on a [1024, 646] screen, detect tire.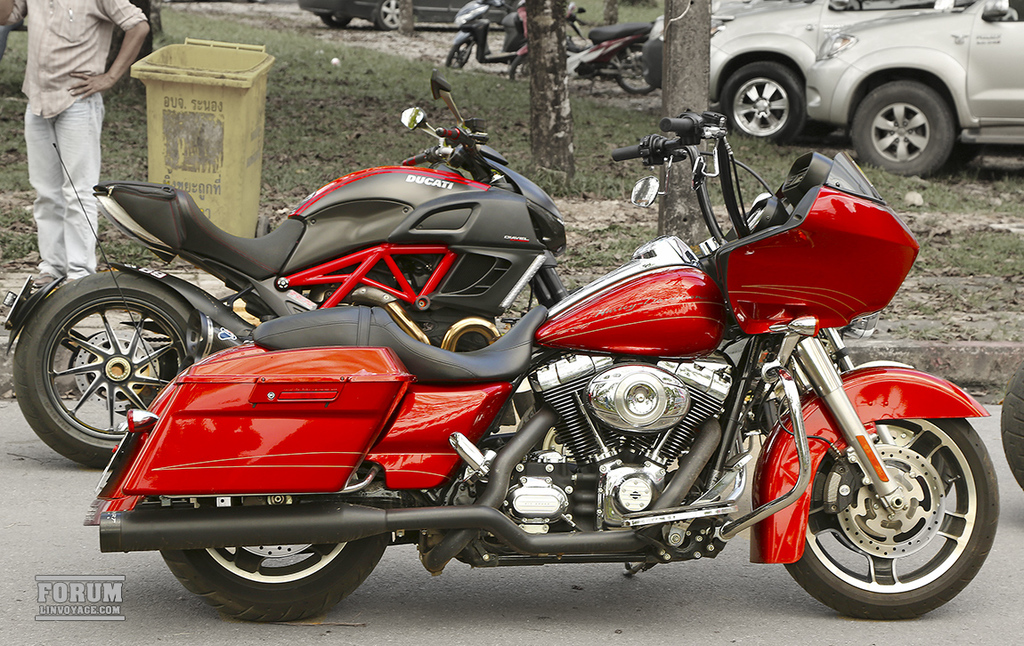
{"x1": 722, "y1": 61, "x2": 803, "y2": 141}.
